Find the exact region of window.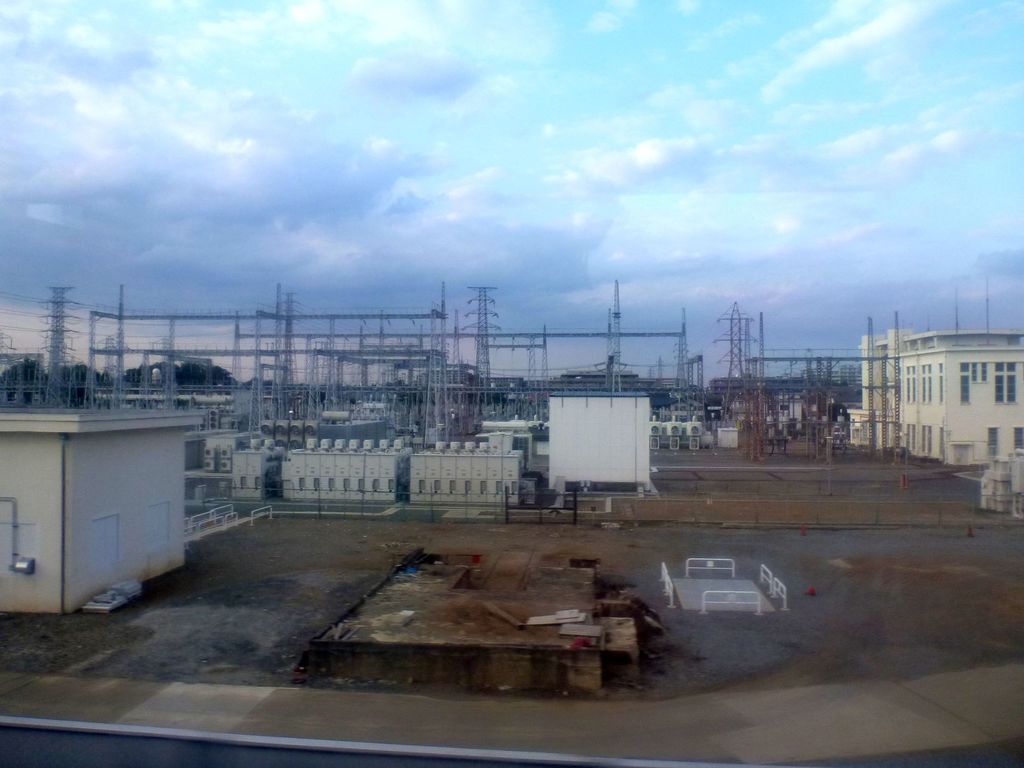
Exact region: box=[146, 499, 171, 545].
